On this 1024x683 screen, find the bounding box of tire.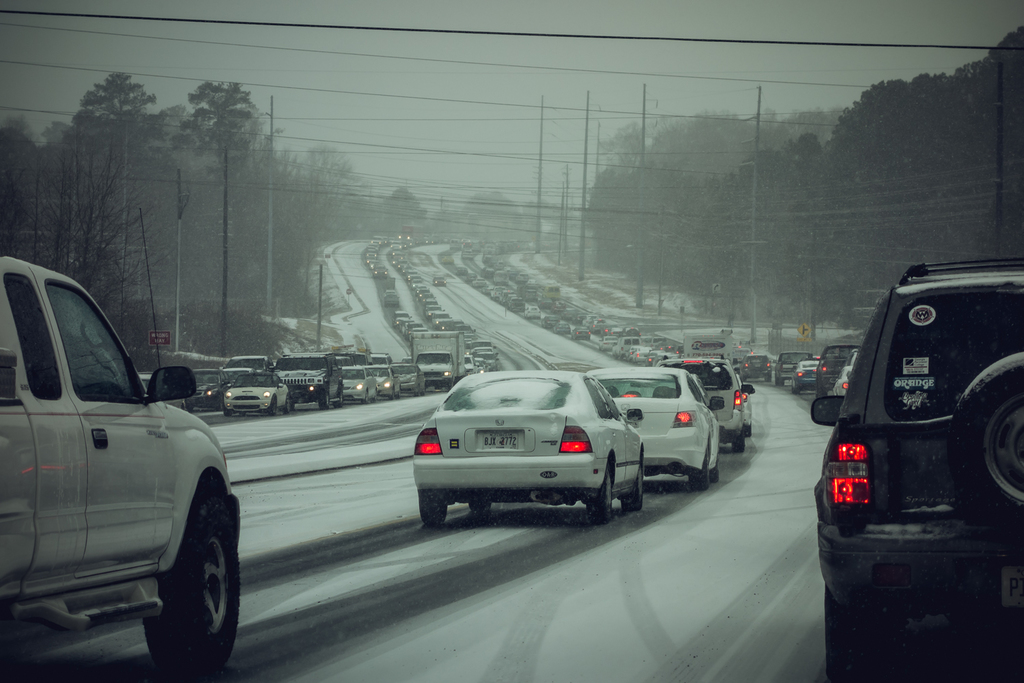
Bounding box: (left=281, top=394, right=289, bottom=413).
